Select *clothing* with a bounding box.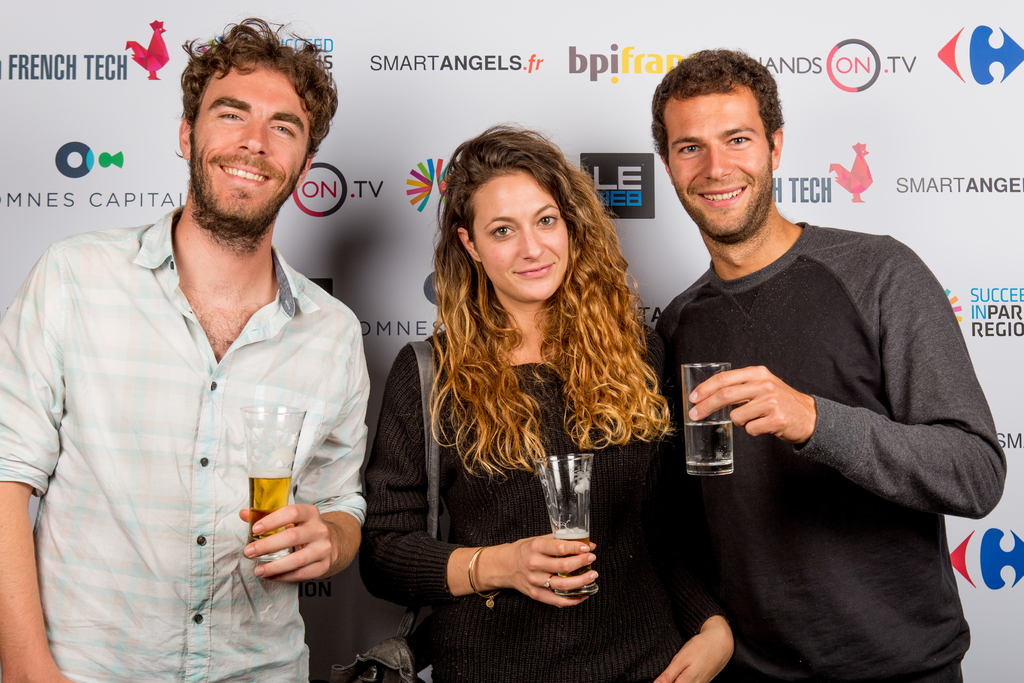
pyautogui.locateOnScreen(20, 167, 390, 673).
